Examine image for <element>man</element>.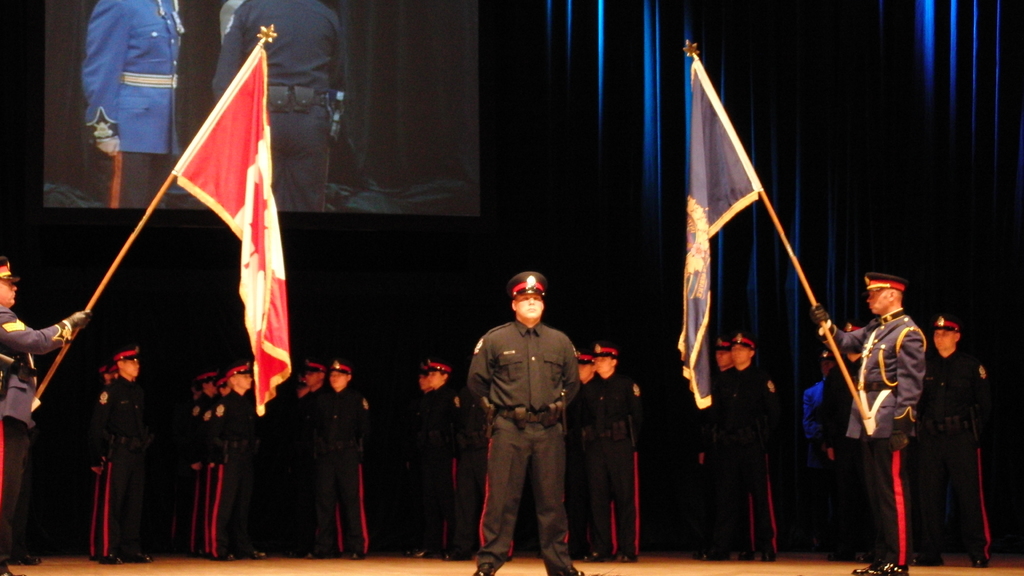
Examination result: [x1=225, y1=363, x2=260, y2=563].
